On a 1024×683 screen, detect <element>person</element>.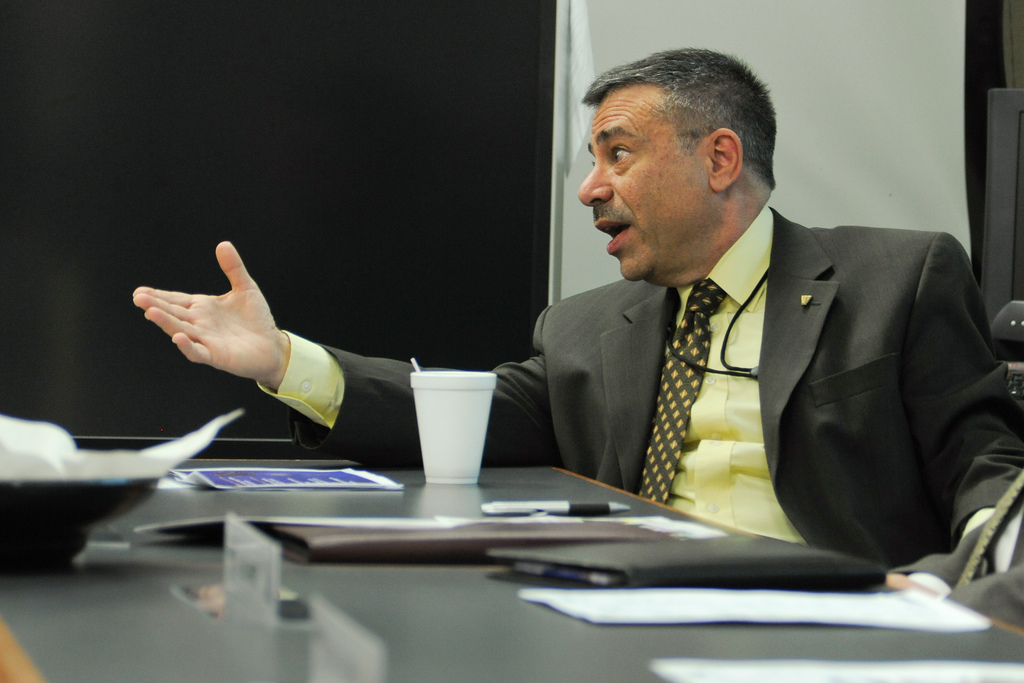
<bbox>133, 48, 1021, 593</bbox>.
